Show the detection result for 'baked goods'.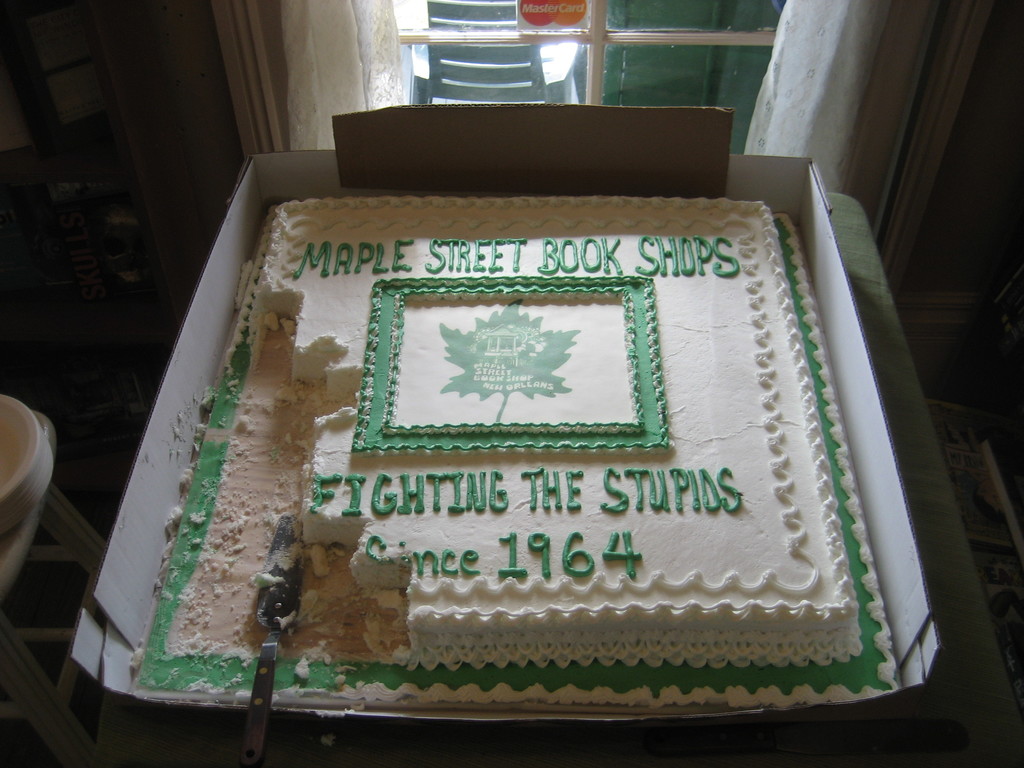
277/197/887/685.
